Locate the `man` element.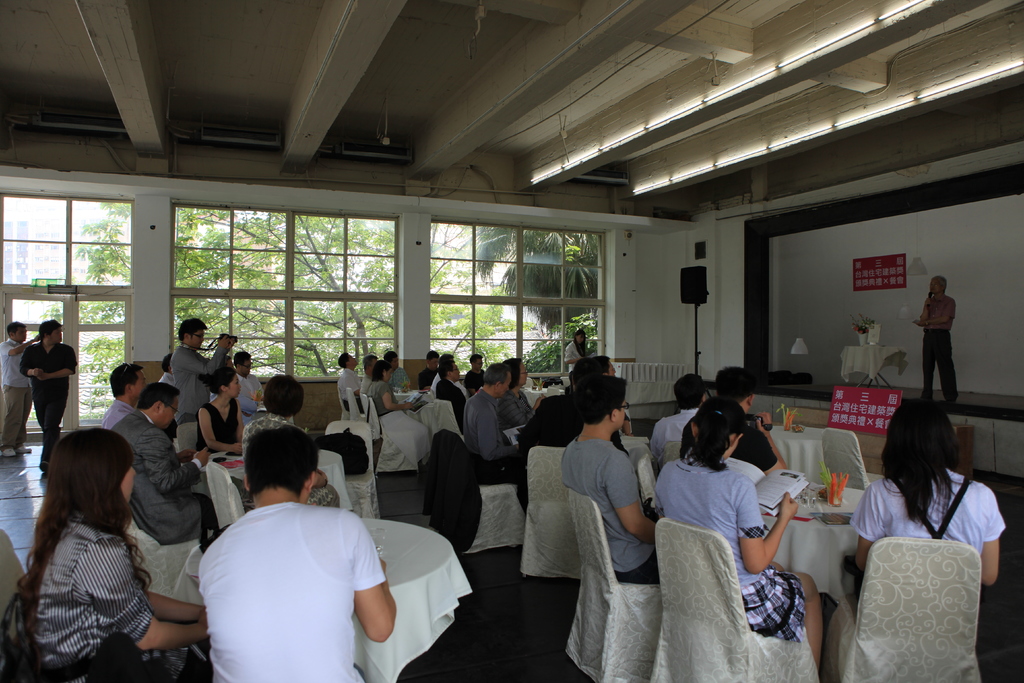
Element bbox: BBox(360, 355, 378, 394).
